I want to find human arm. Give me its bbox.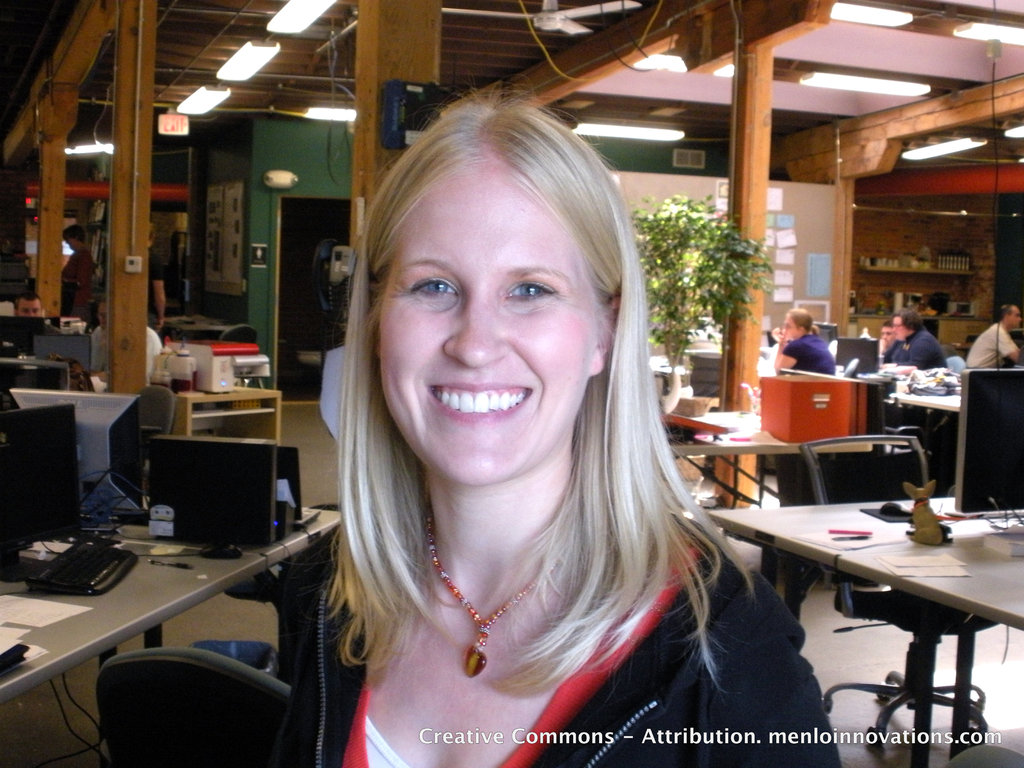
[left=76, top=257, right=91, bottom=321].
